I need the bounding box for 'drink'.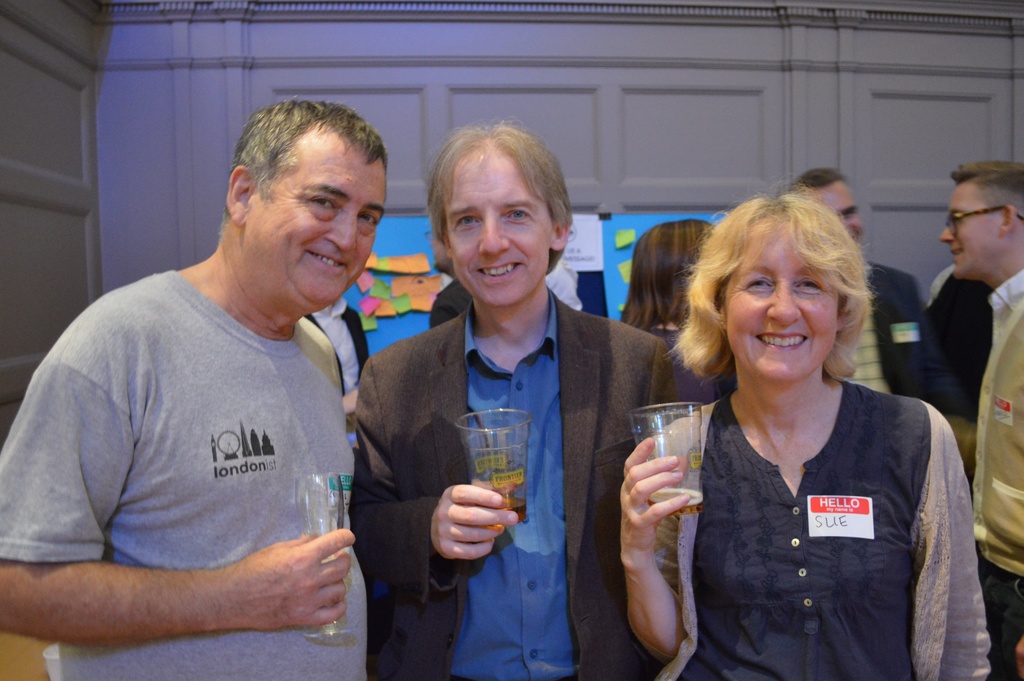
Here it is: box(481, 495, 530, 519).
